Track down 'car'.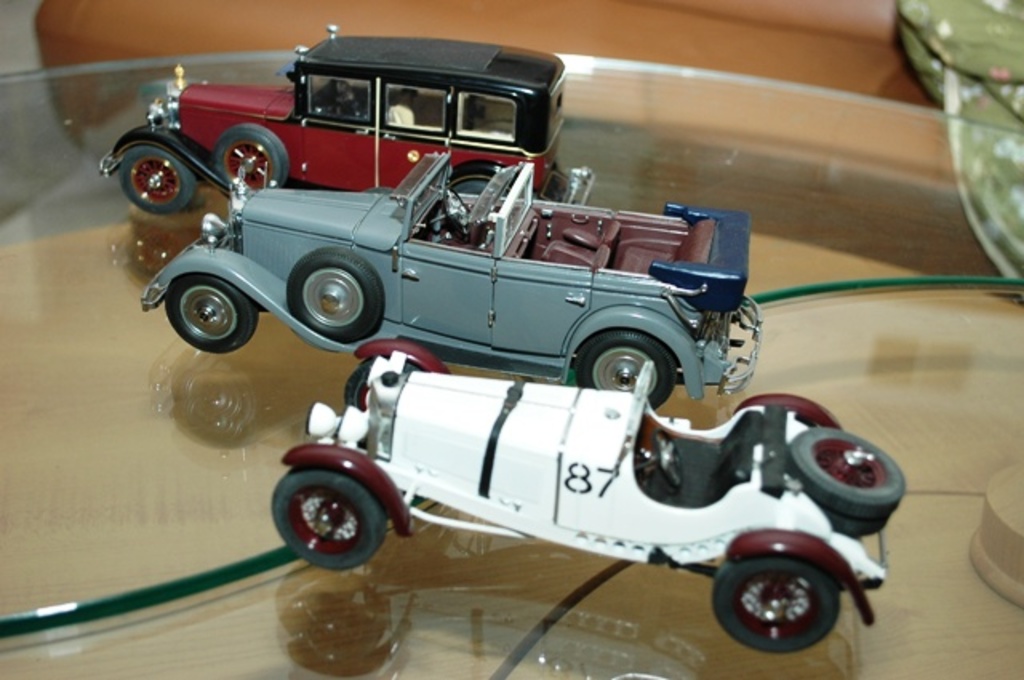
Tracked to pyautogui.locateOnScreen(267, 360, 907, 654).
